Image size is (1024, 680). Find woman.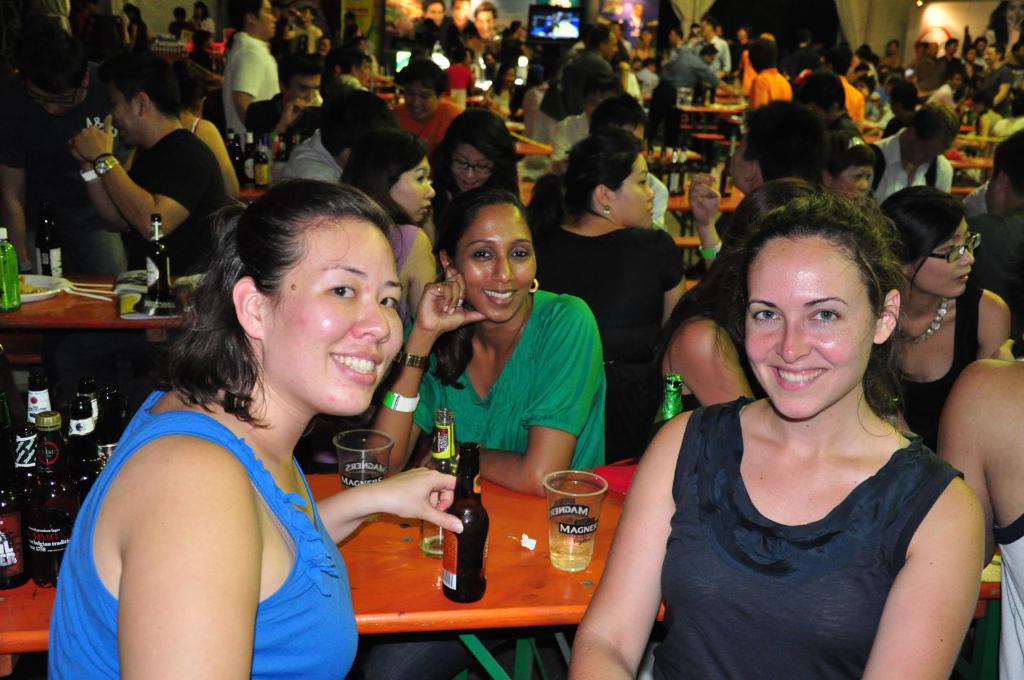
BBox(335, 123, 447, 333).
